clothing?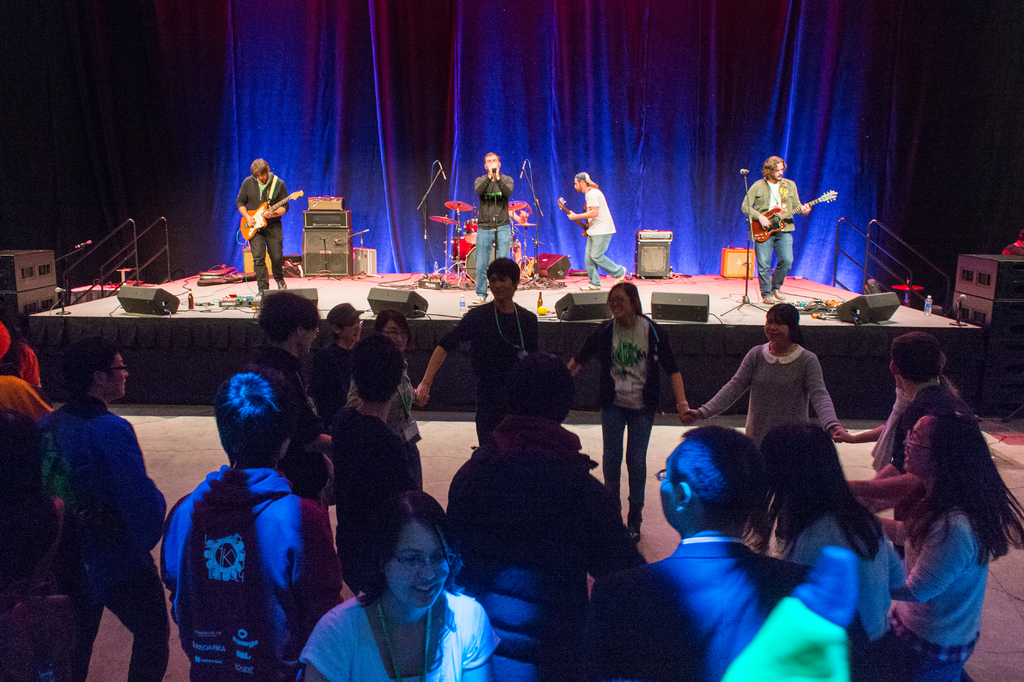
(789, 515, 902, 672)
